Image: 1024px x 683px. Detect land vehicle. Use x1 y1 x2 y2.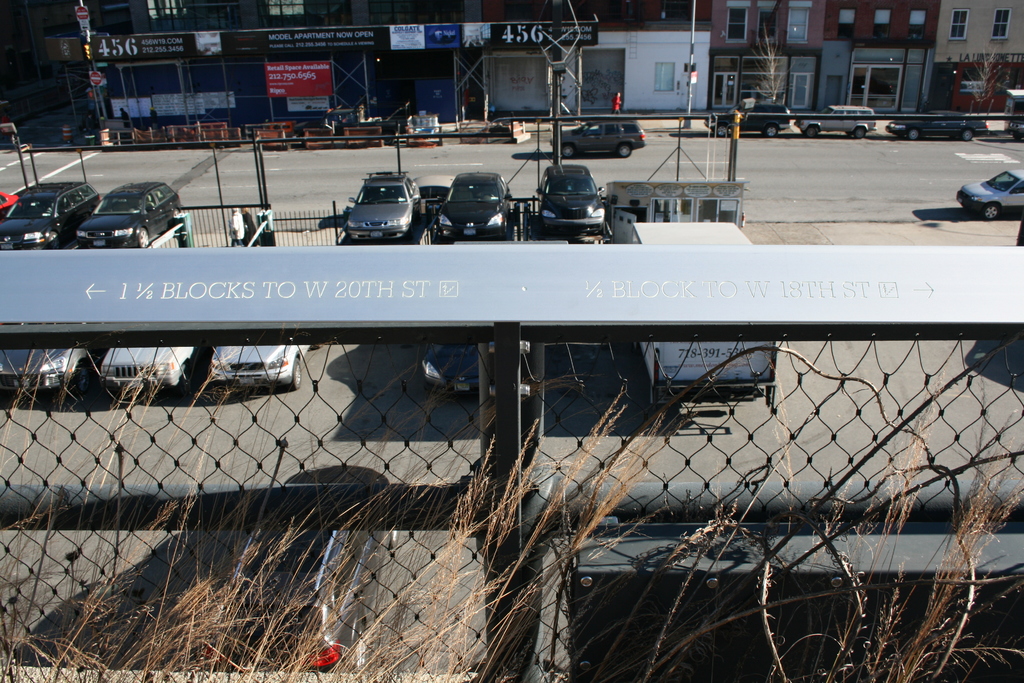
436 169 514 245.
